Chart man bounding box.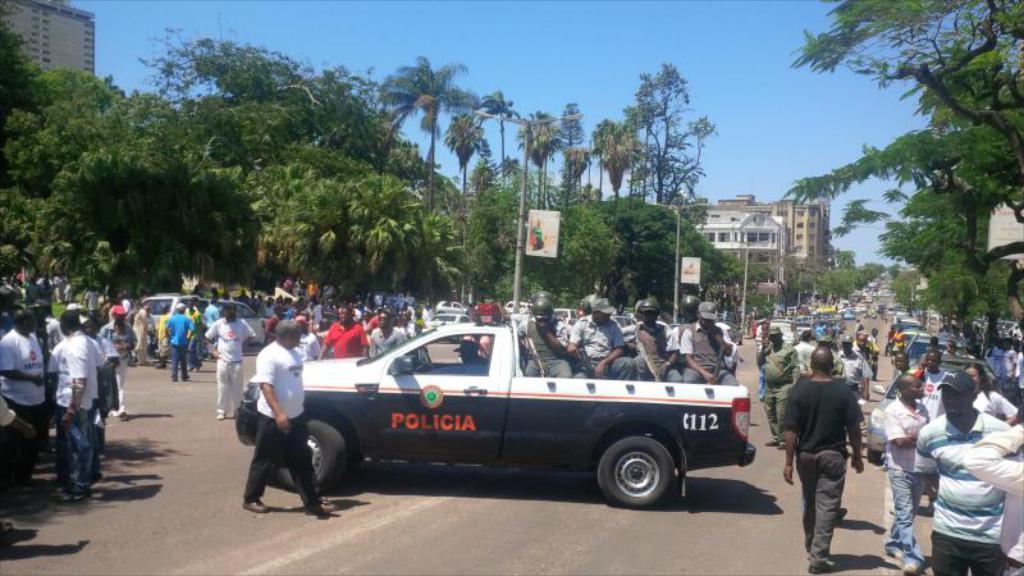
Charted: <box>577,293,607,315</box>.
